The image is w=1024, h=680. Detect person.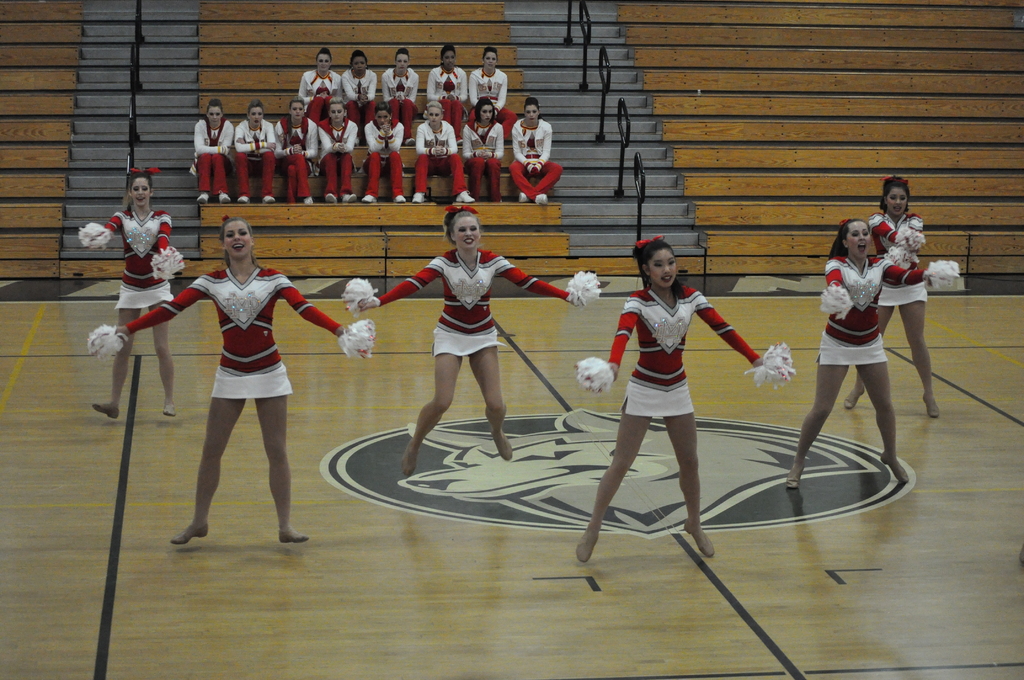
Detection: (335, 46, 379, 126).
